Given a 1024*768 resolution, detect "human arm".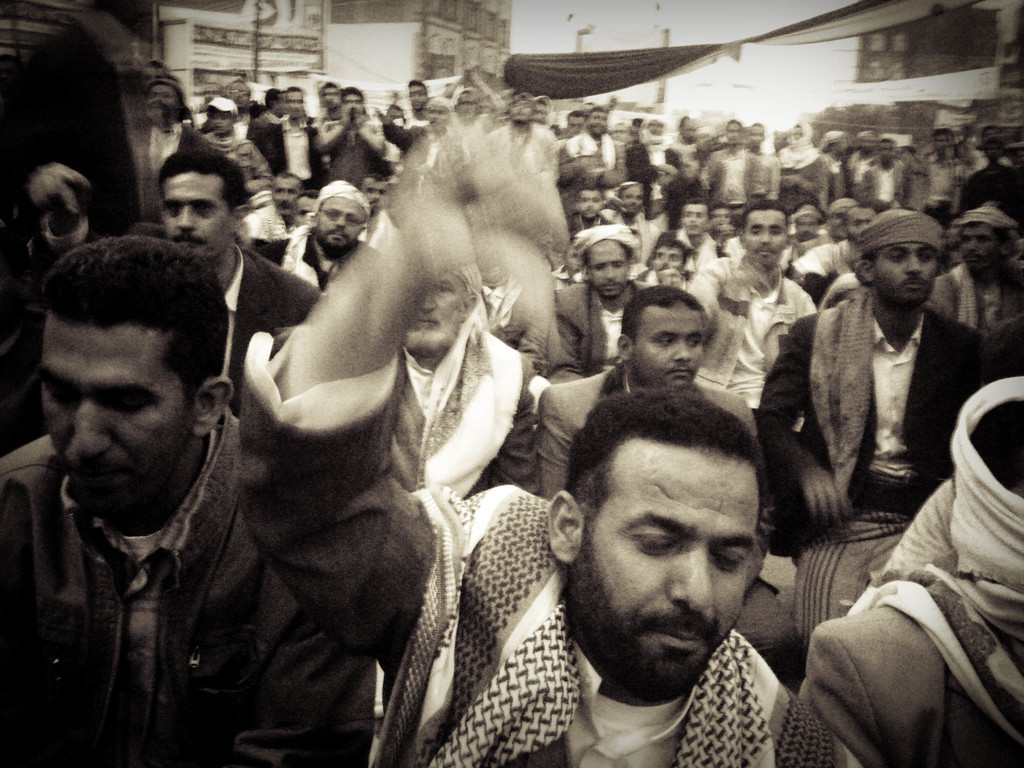
(220, 129, 592, 658).
